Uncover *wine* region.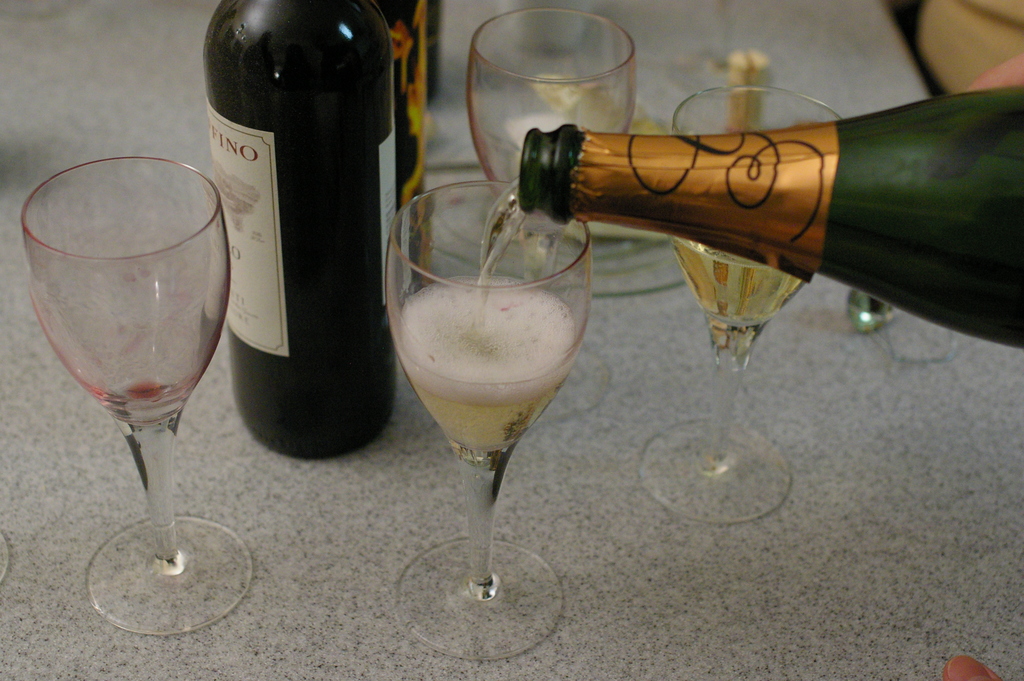
Uncovered: Rect(667, 233, 808, 325).
